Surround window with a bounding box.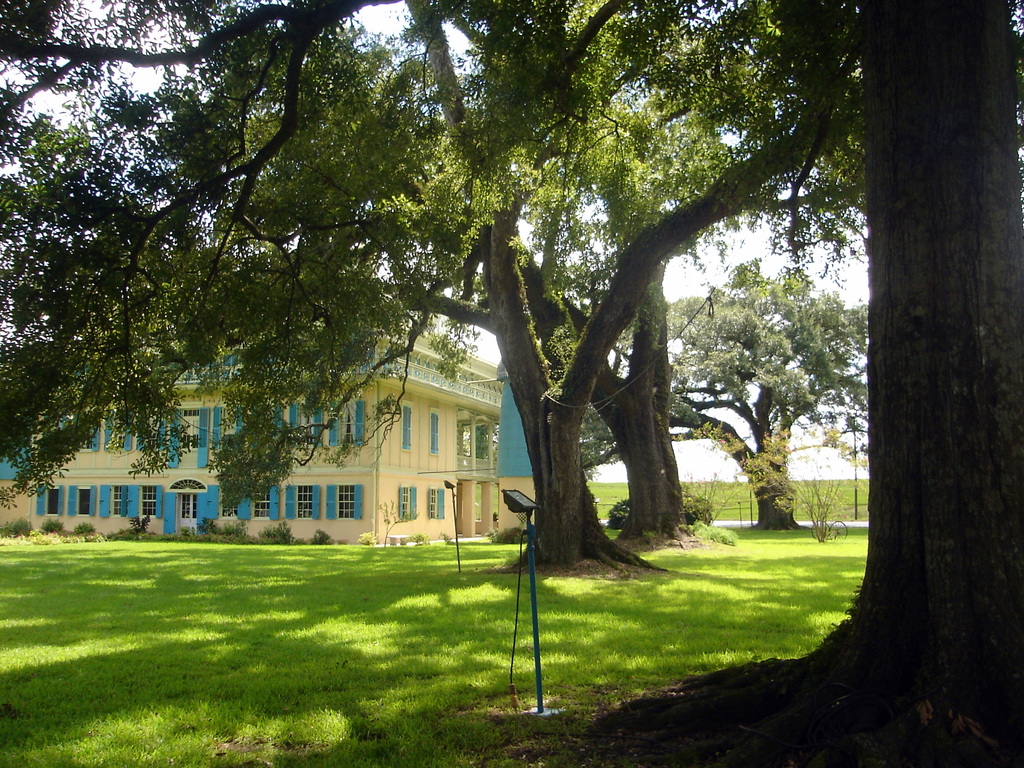
103 412 130 450.
